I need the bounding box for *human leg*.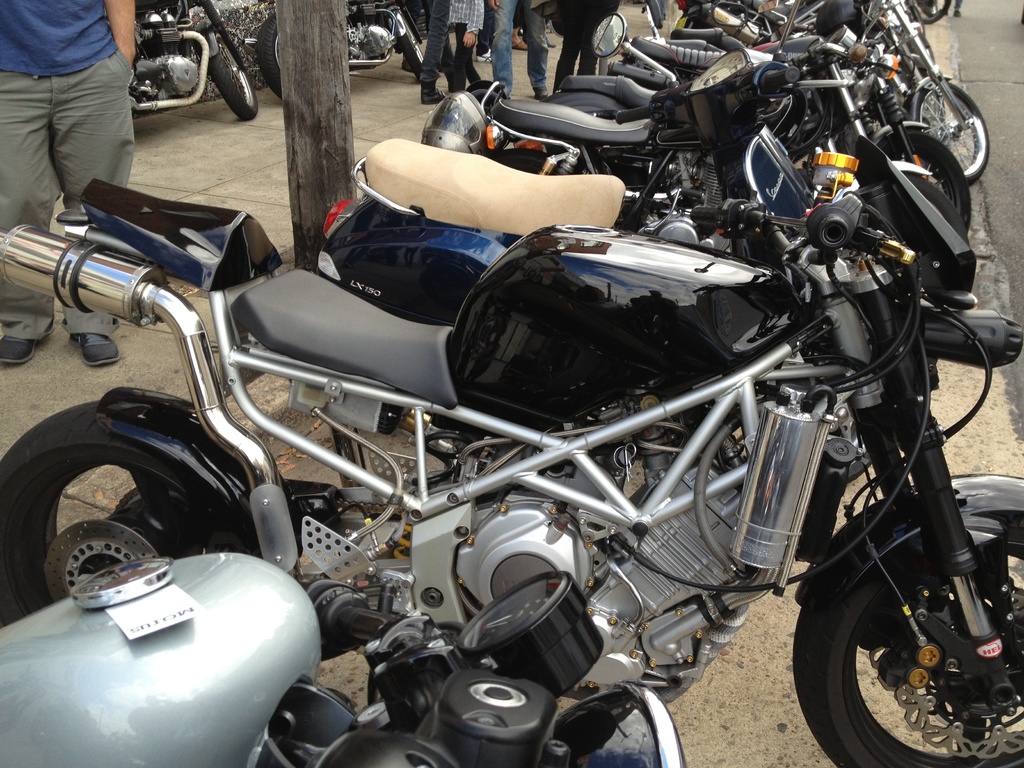
Here it is: l=0, t=60, r=56, b=372.
